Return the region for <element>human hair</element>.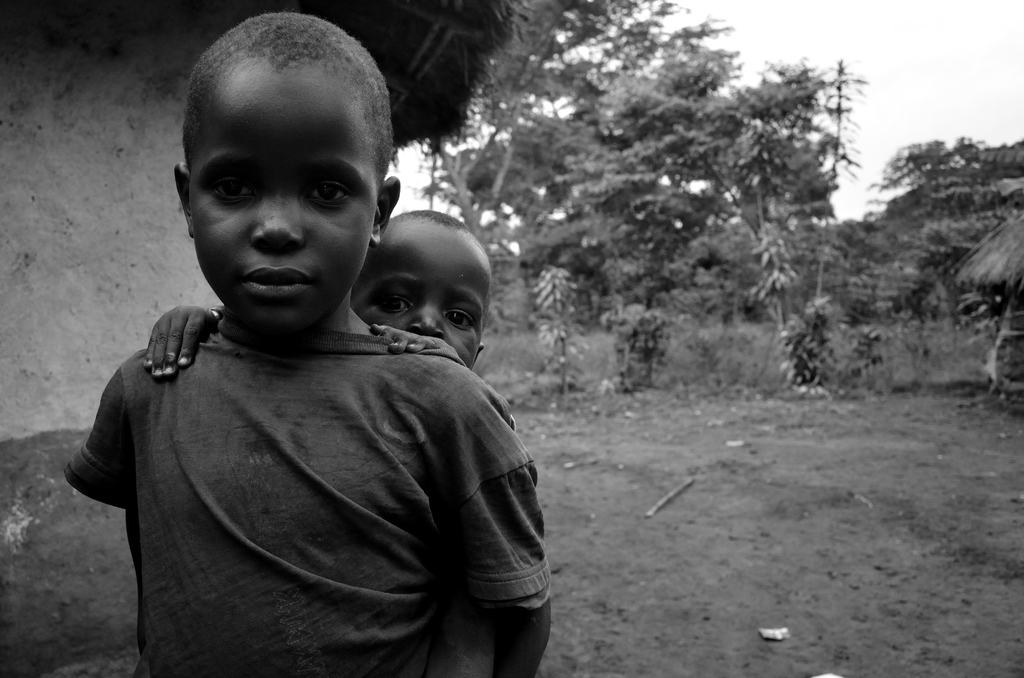
<bbox>381, 208, 467, 229</bbox>.
